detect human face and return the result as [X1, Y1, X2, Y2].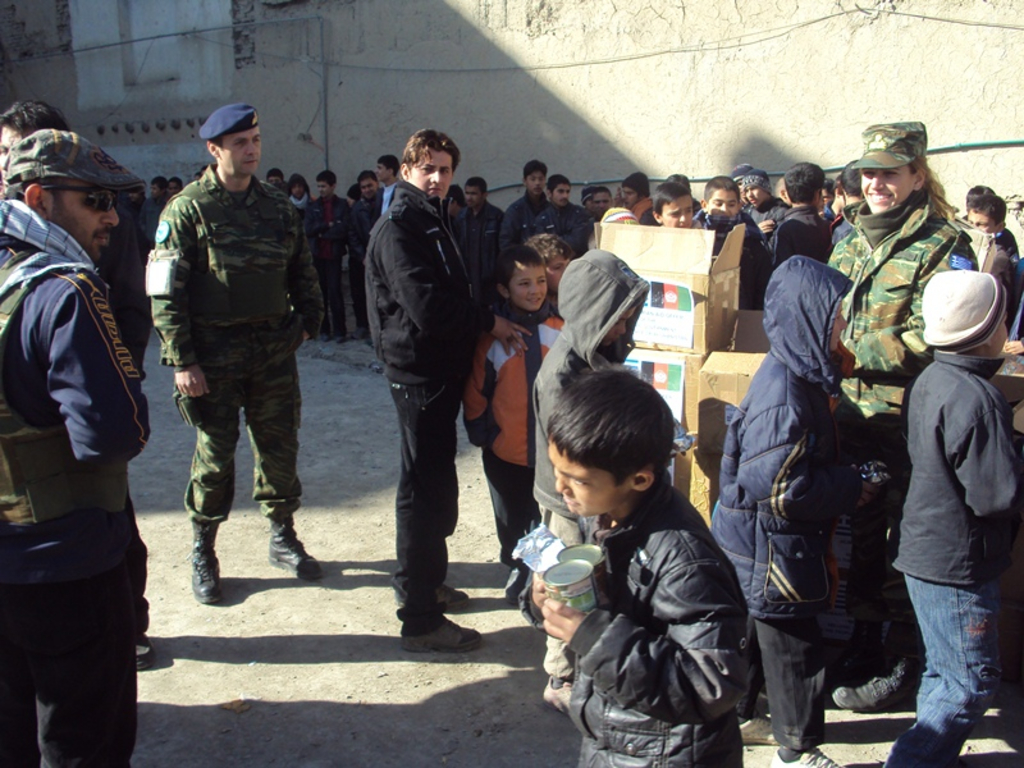
[657, 197, 692, 230].
